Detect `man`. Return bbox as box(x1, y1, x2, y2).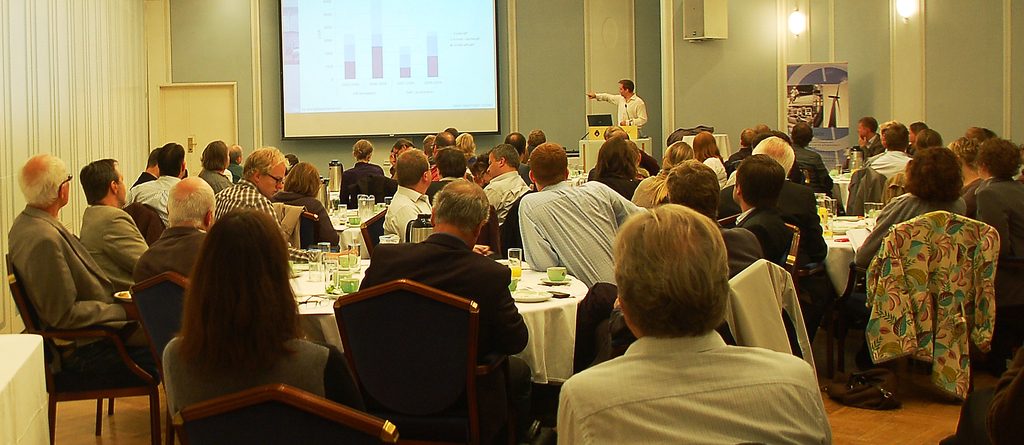
box(127, 138, 189, 232).
